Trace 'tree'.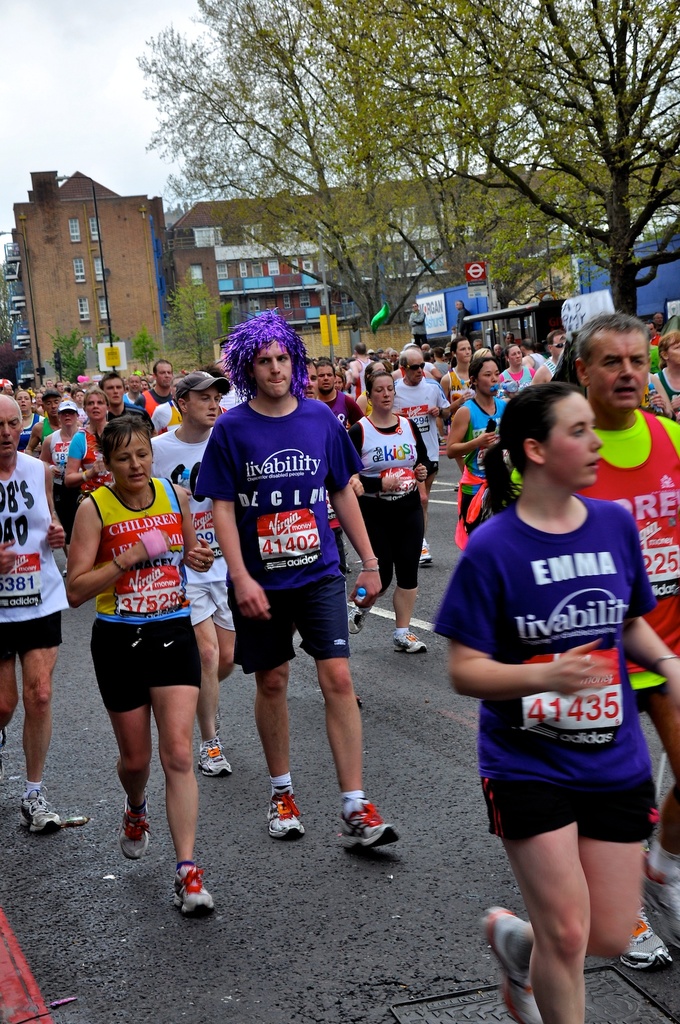
Traced to <region>136, 0, 448, 330</region>.
